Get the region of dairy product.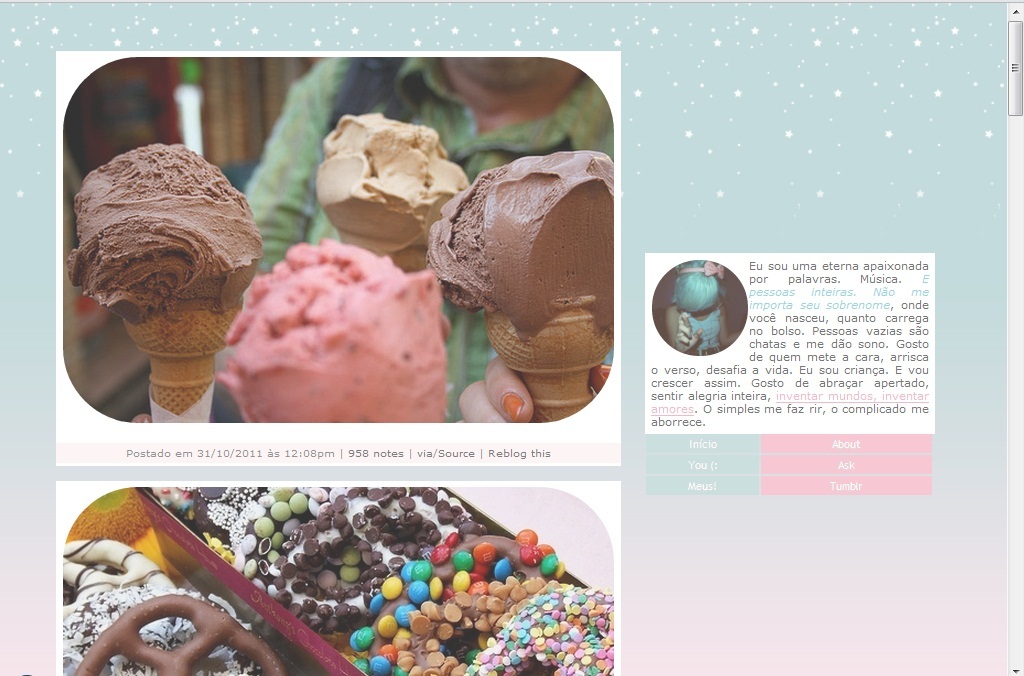
[70, 144, 265, 325].
